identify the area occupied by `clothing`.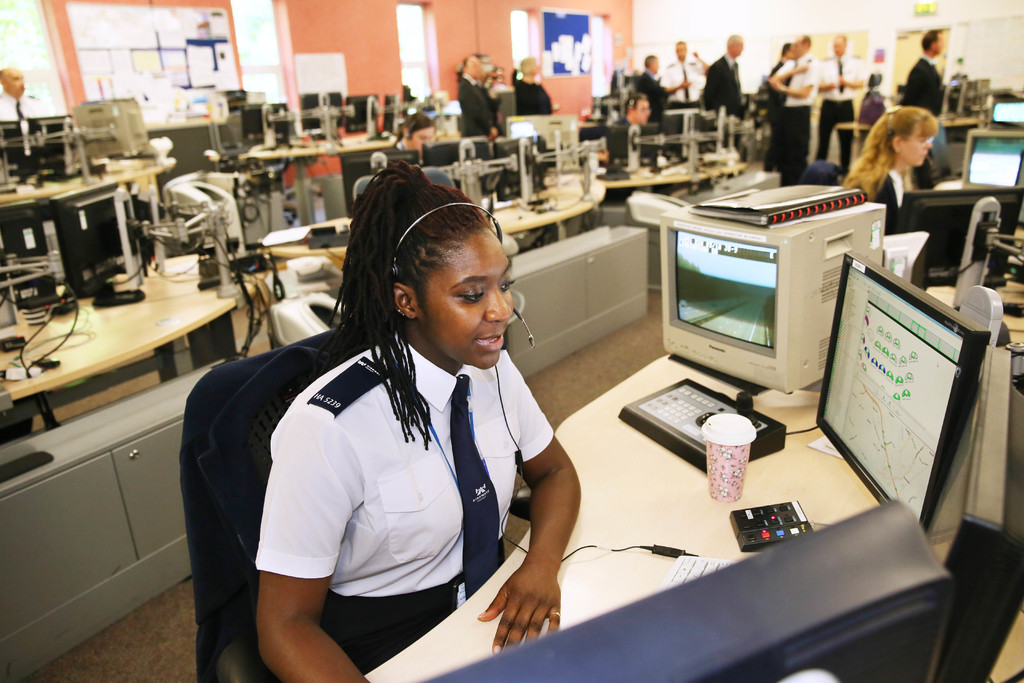
Area: 781, 56, 814, 169.
